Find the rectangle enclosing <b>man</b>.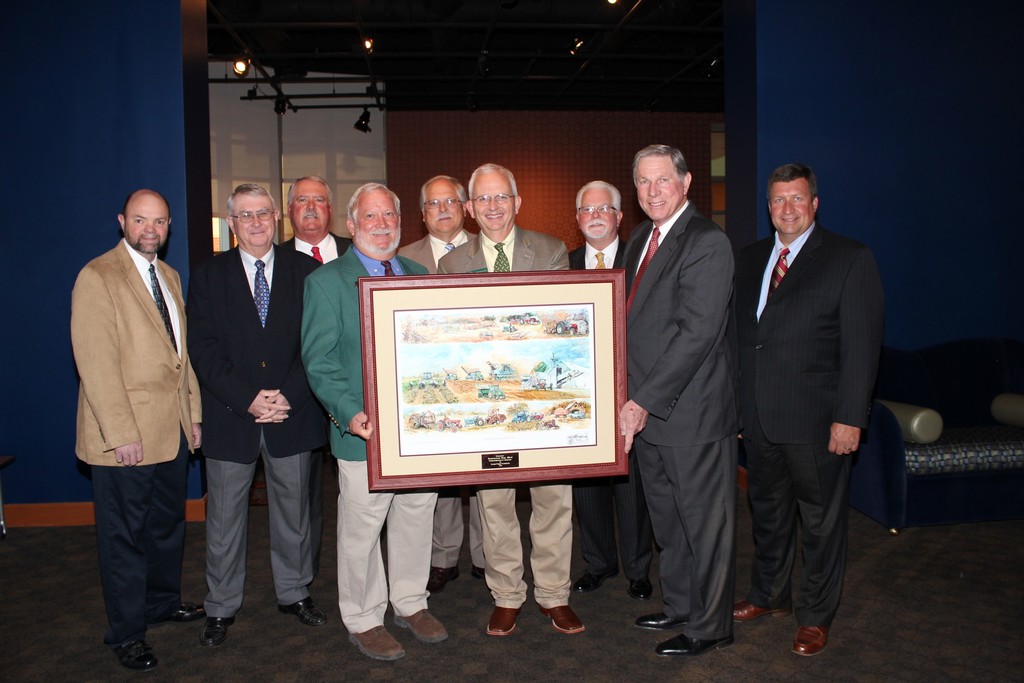
735 165 883 655.
